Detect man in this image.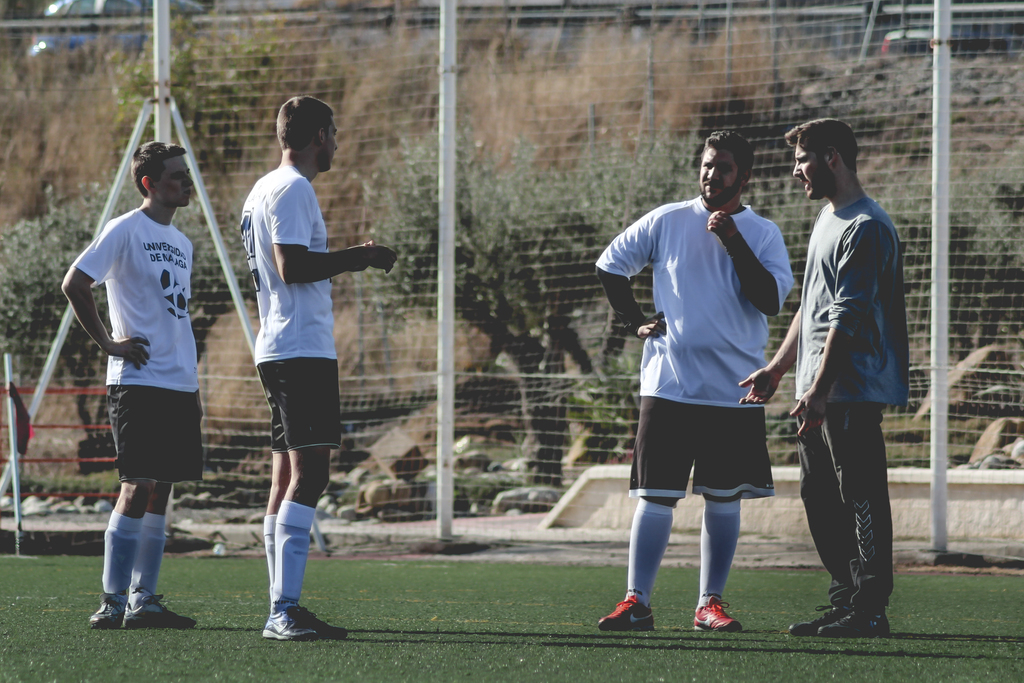
Detection: pyautogui.locateOnScreen(590, 126, 795, 632).
